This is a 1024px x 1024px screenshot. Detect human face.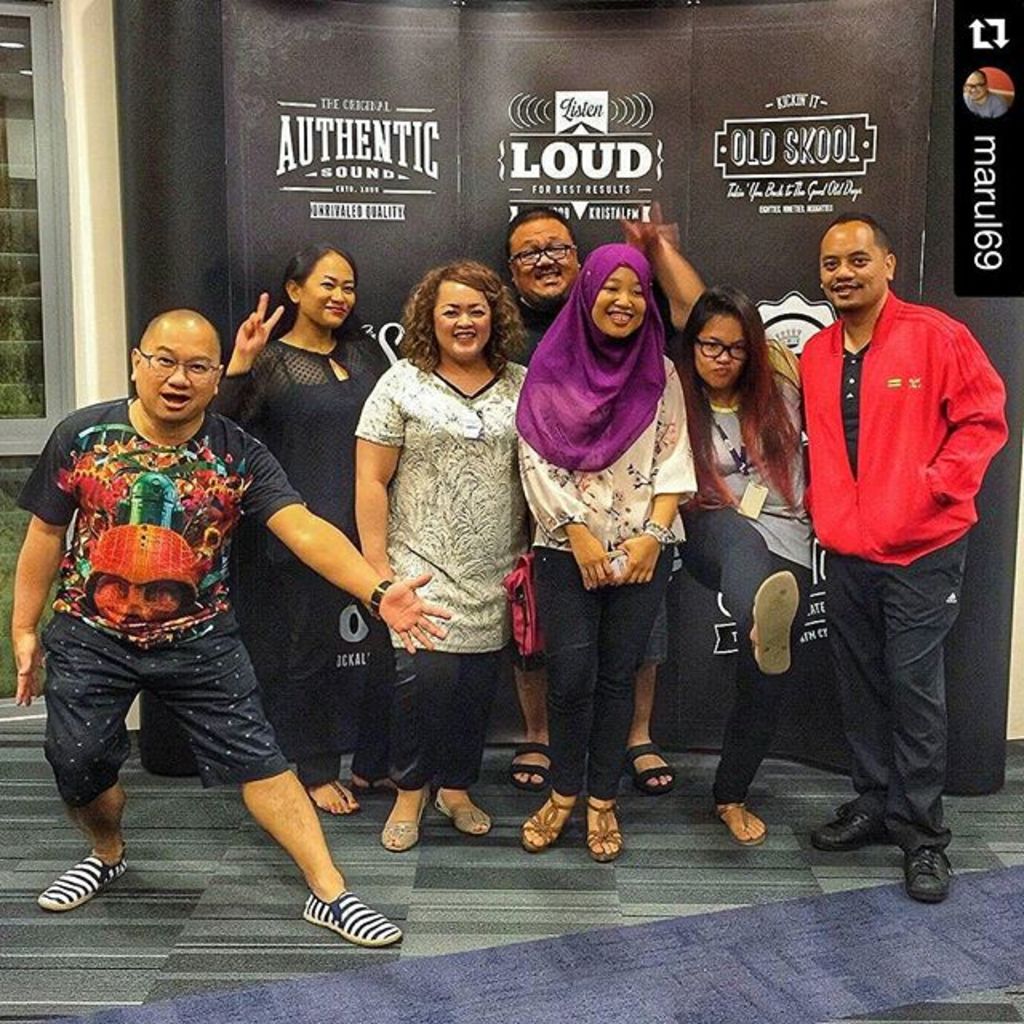
136,330,214,421.
